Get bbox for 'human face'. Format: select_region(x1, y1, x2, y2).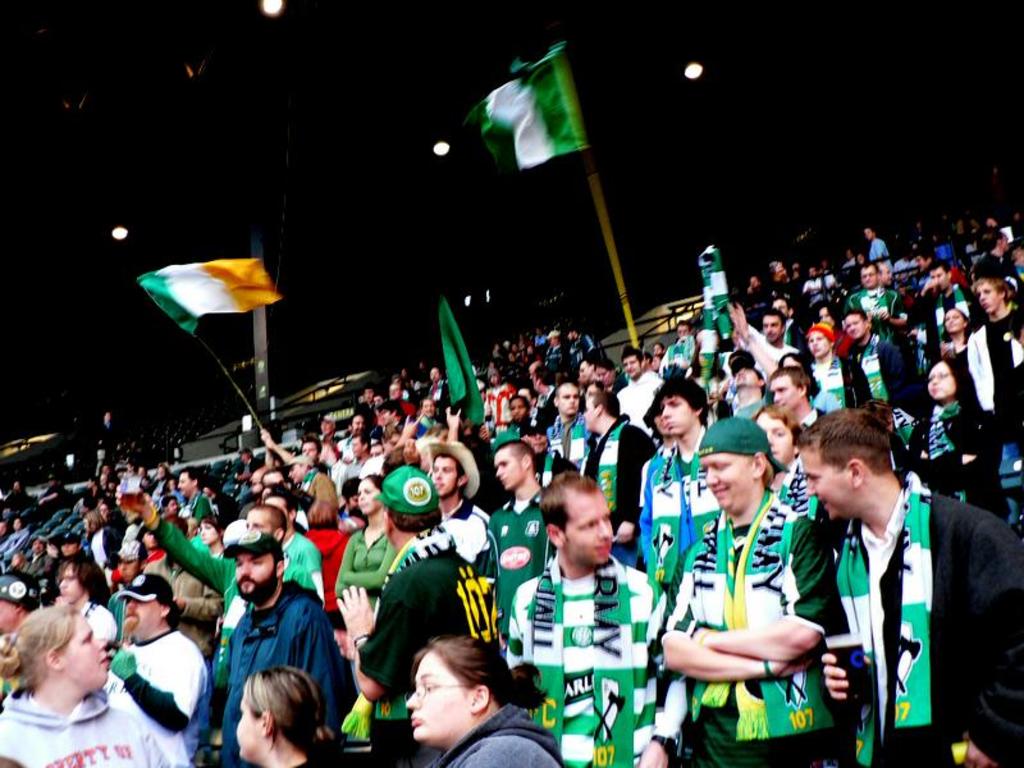
select_region(594, 366, 614, 387).
